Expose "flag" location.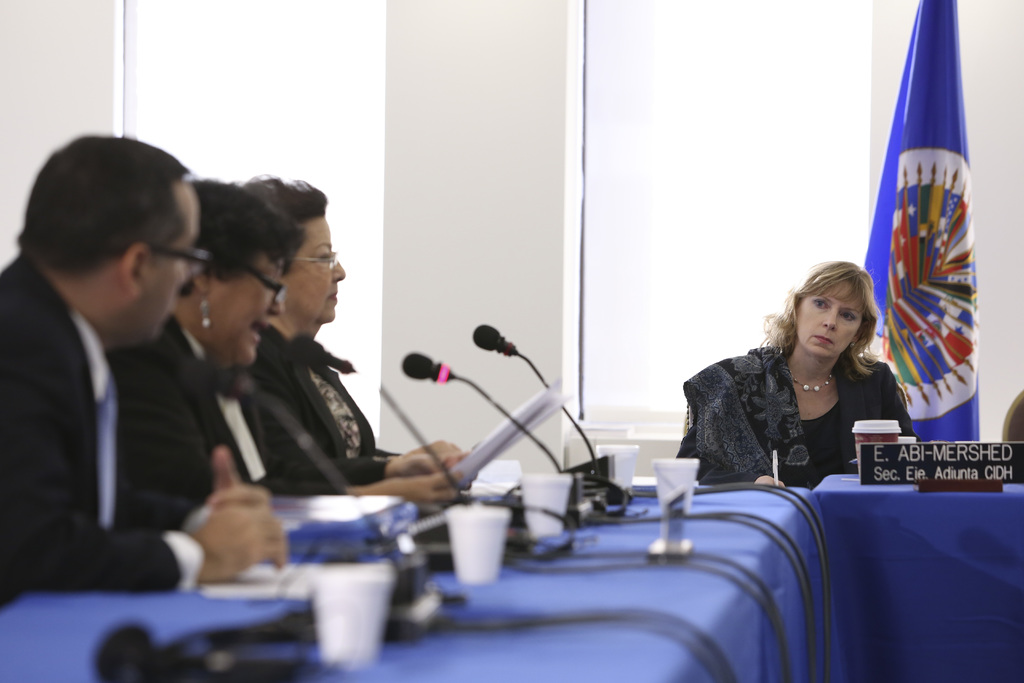
Exposed at crop(871, 19, 979, 435).
